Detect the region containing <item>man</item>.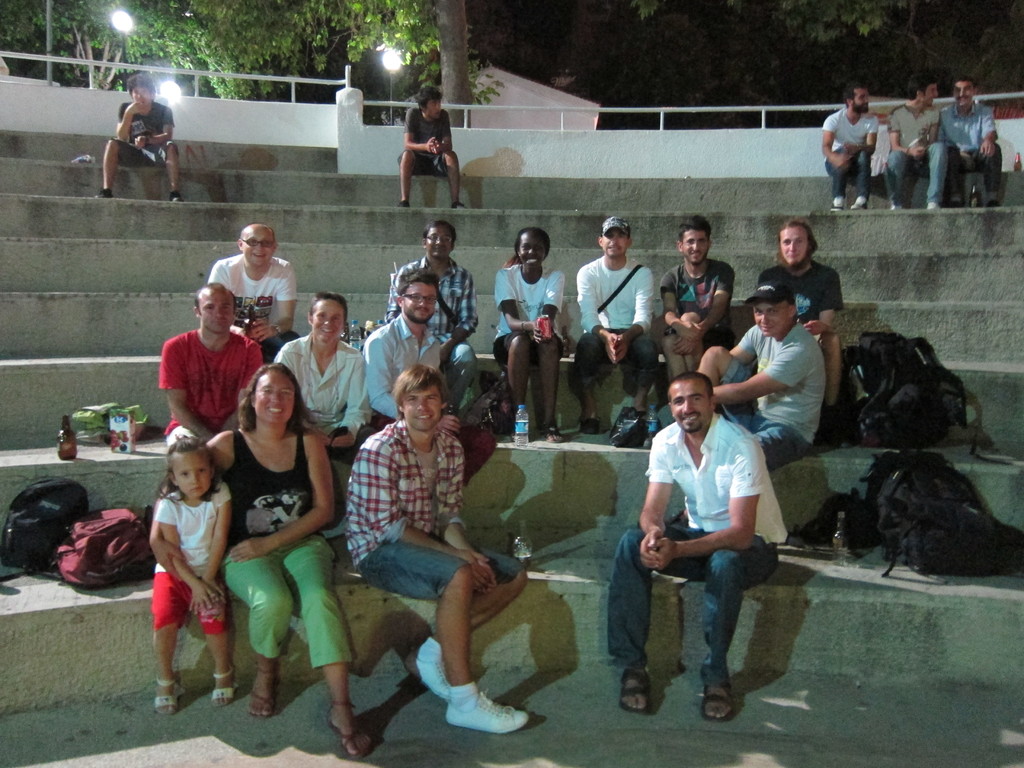
{"x1": 346, "y1": 362, "x2": 530, "y2": 736}.
